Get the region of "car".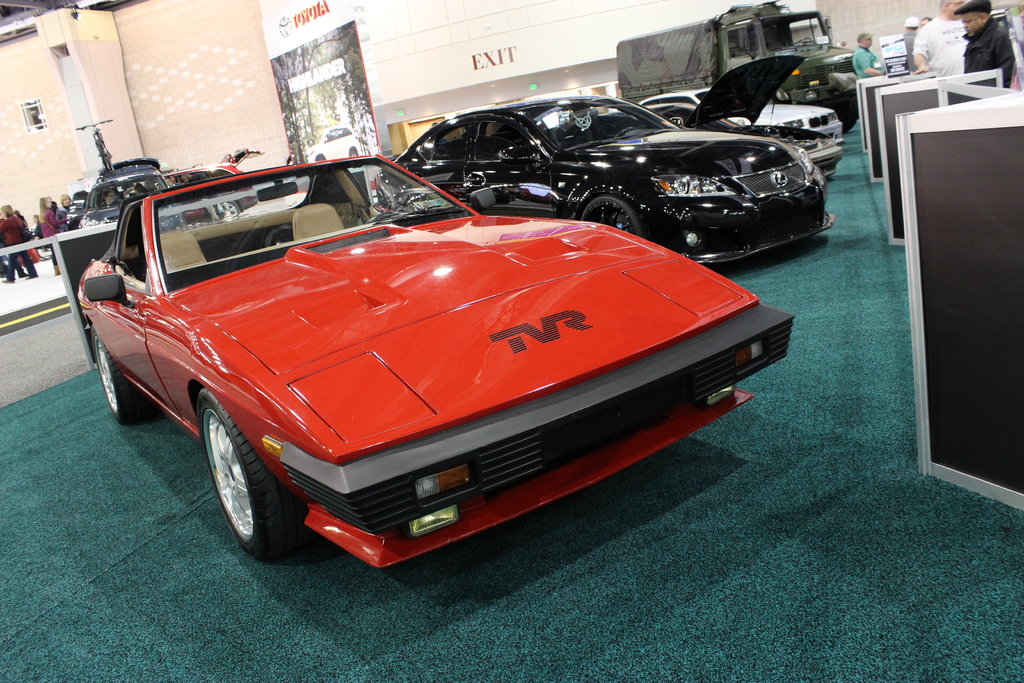
577,54,847,174.
